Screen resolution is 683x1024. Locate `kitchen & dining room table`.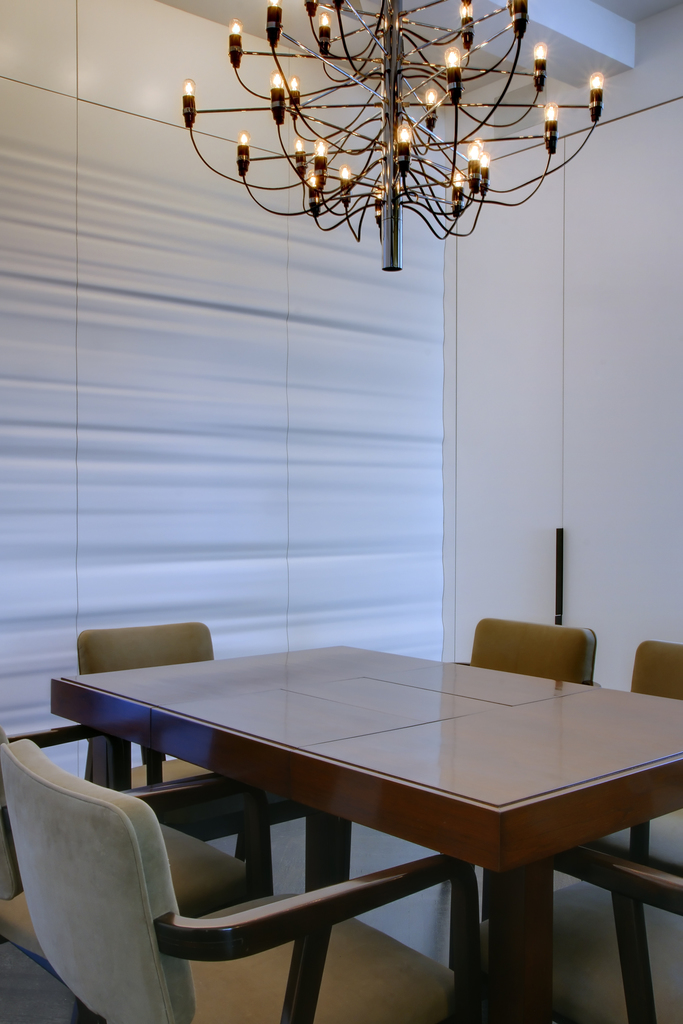
select_region(52, 642, 682, 1021).
